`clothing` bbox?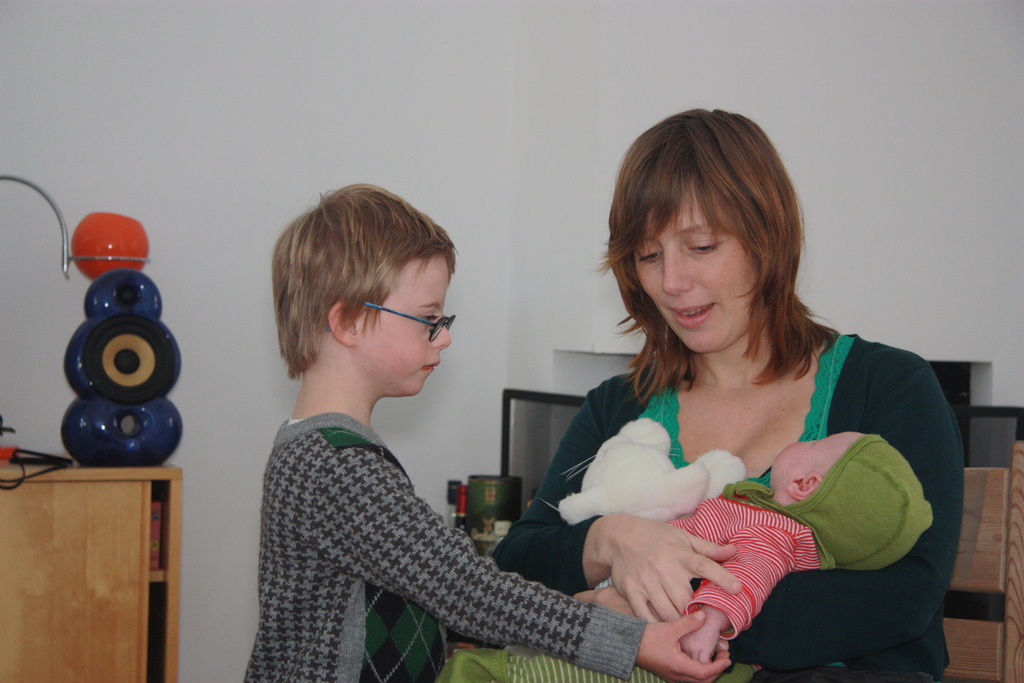
box=[673, 497, 825, 648]
